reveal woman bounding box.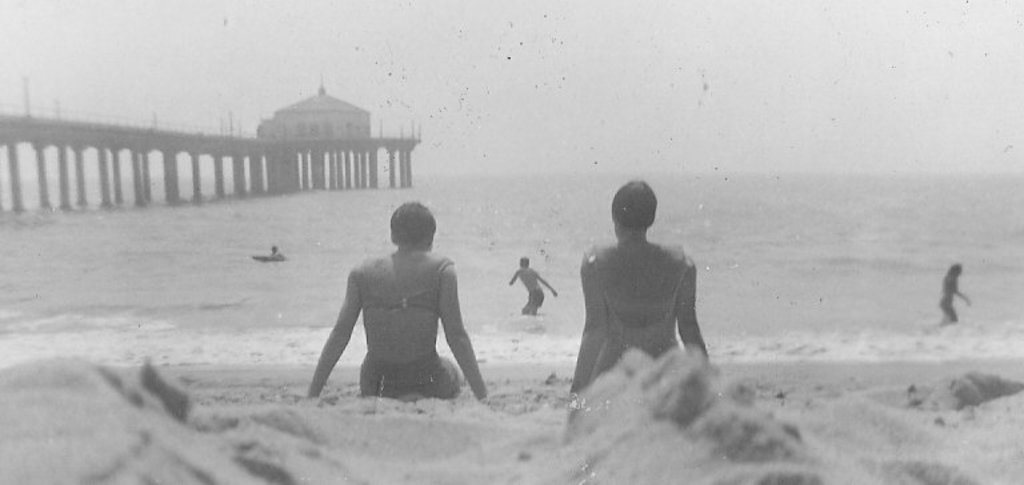
Revealed: 311/196/484/414.
